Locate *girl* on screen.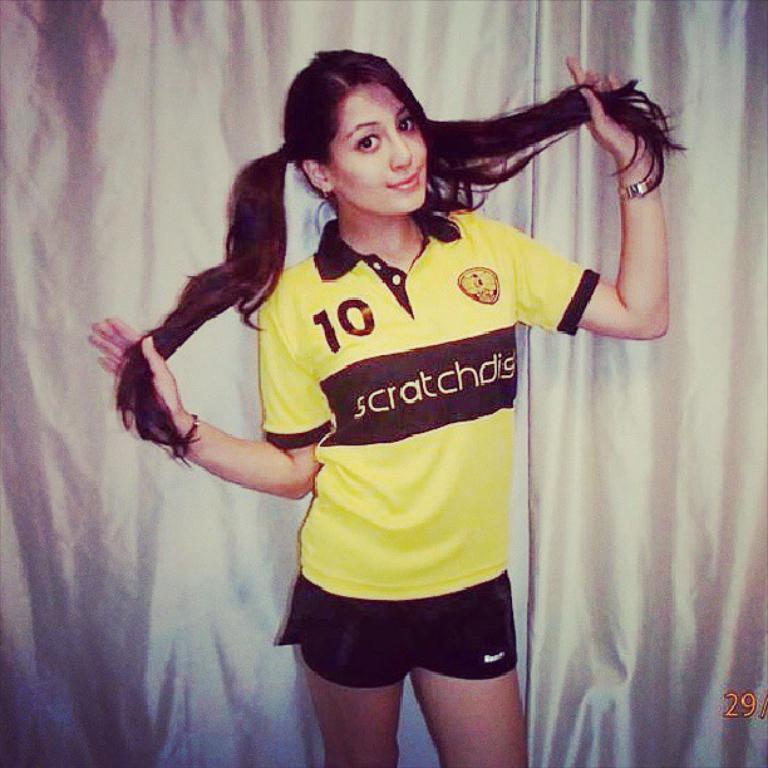
On screen at [left=80, top=45, right=694, bottom=767].
